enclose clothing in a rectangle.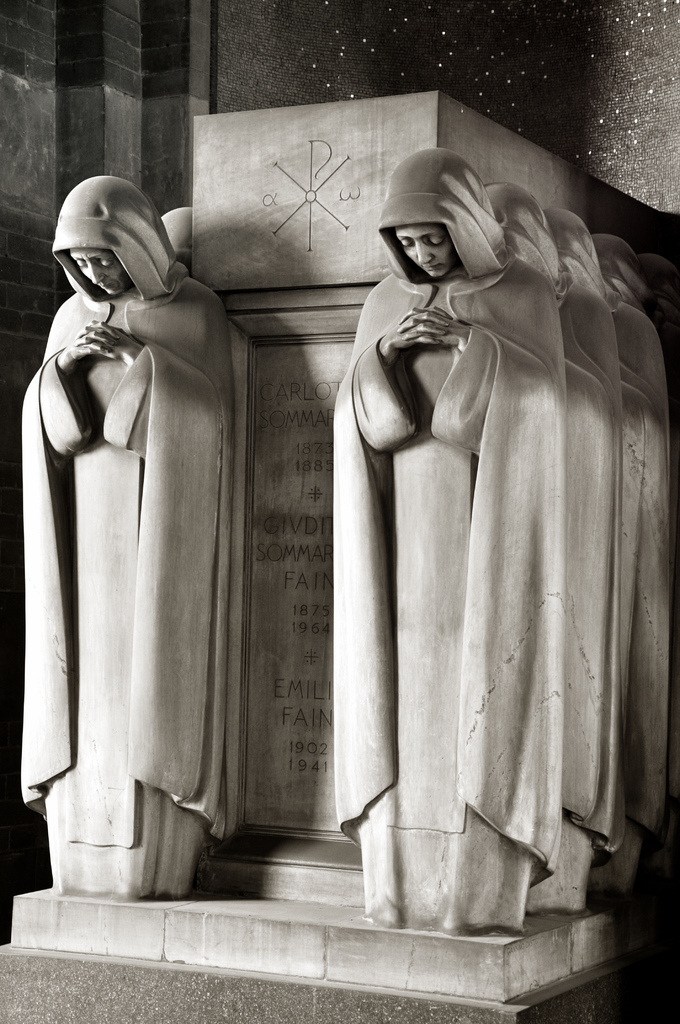
box(330, 140, 567, 935).
